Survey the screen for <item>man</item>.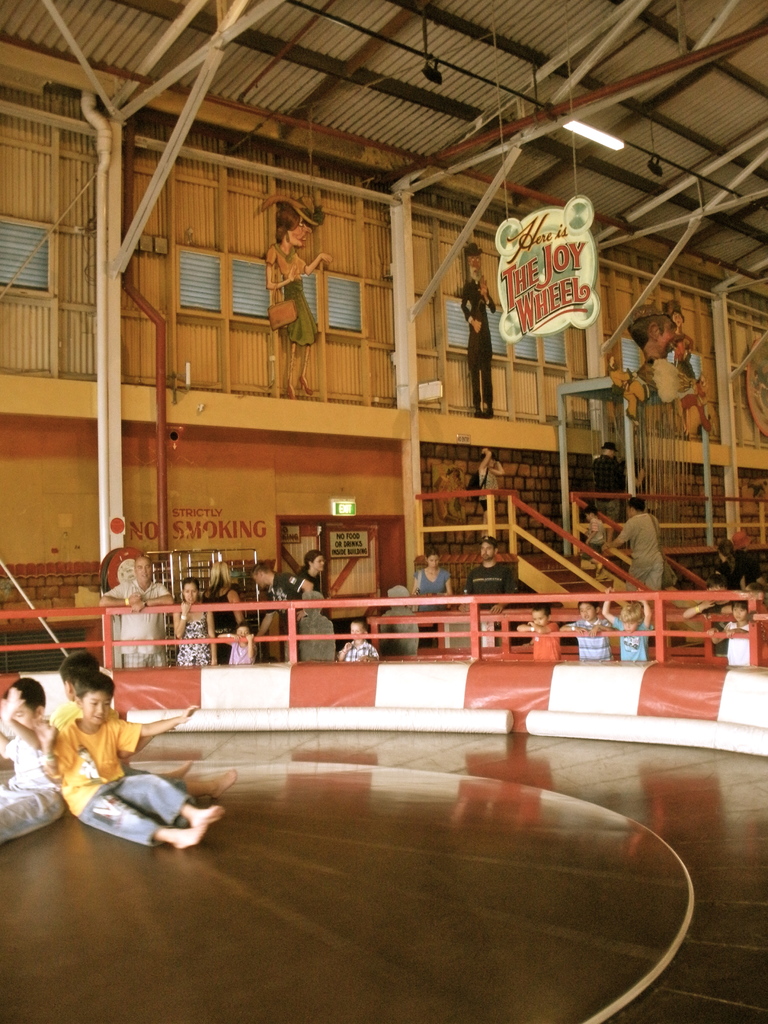
Survey found: [591, 438, 641, 522].
